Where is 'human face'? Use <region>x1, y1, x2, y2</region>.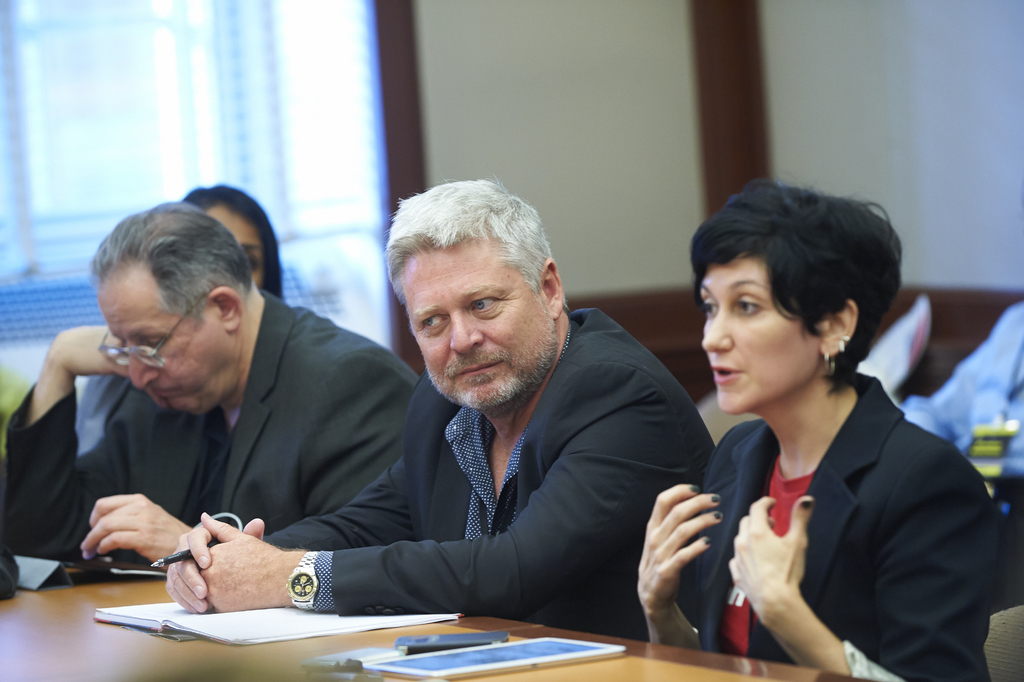
<region>200, 203, 268, 291</region>.
